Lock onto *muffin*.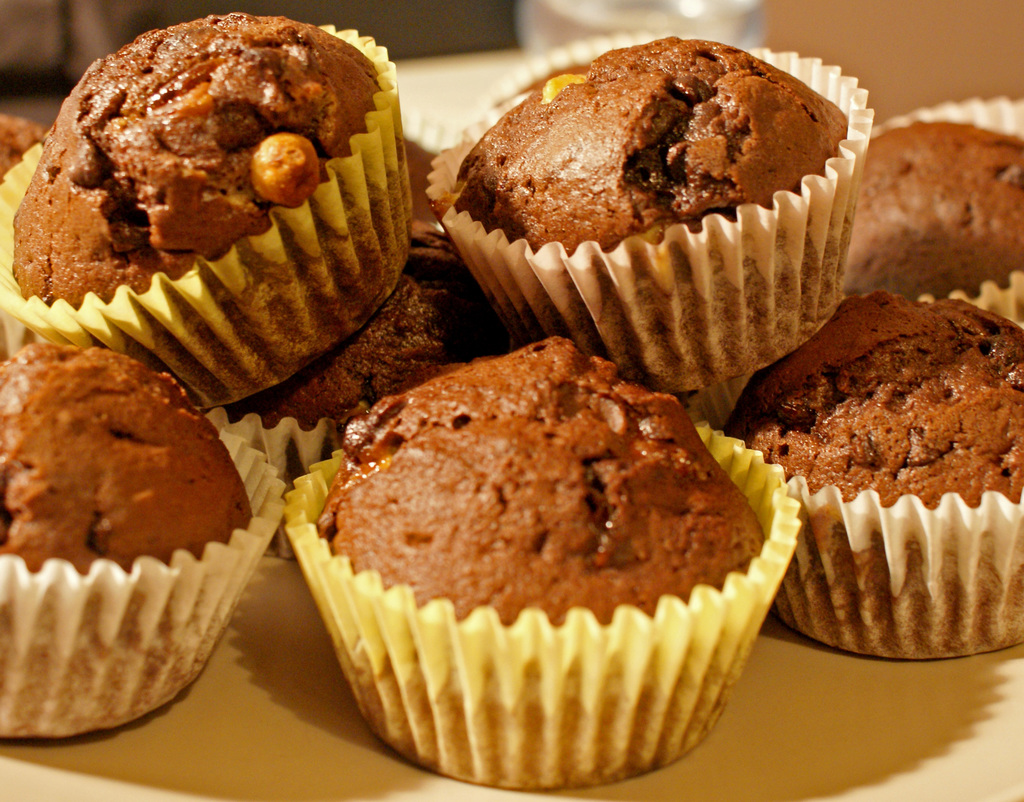
Locked: [left=284, top=337, right=804, bottom=792].
